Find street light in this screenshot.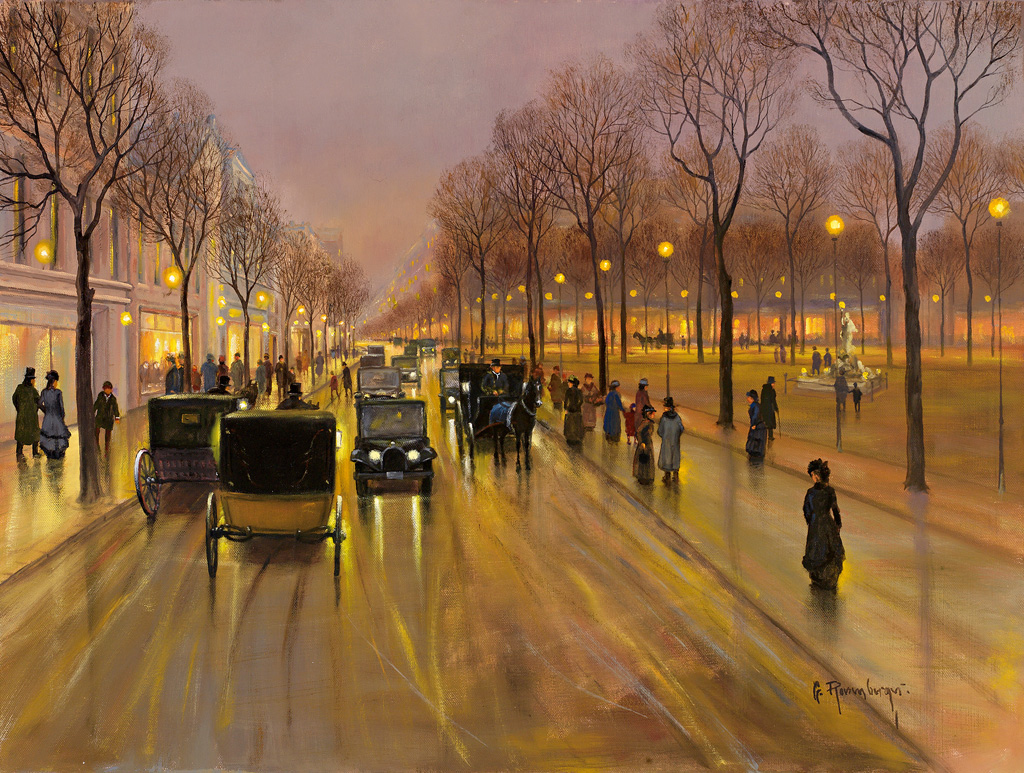
The bounding box for street light is {"left": 517, "top": 279, "right": 524, "bottom": 355}.
